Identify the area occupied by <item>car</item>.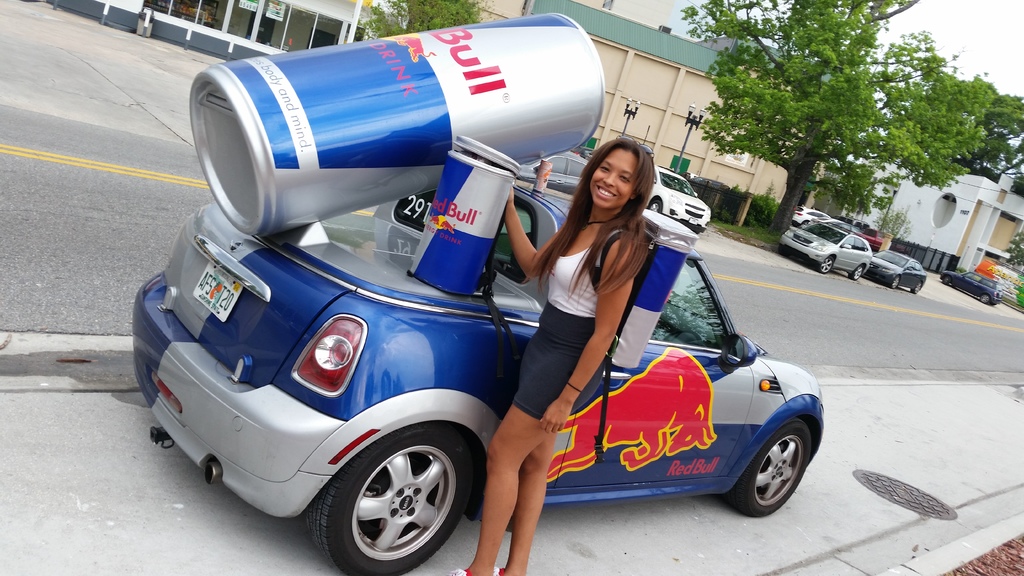
Area: detection(776, 223, 873, 283).
